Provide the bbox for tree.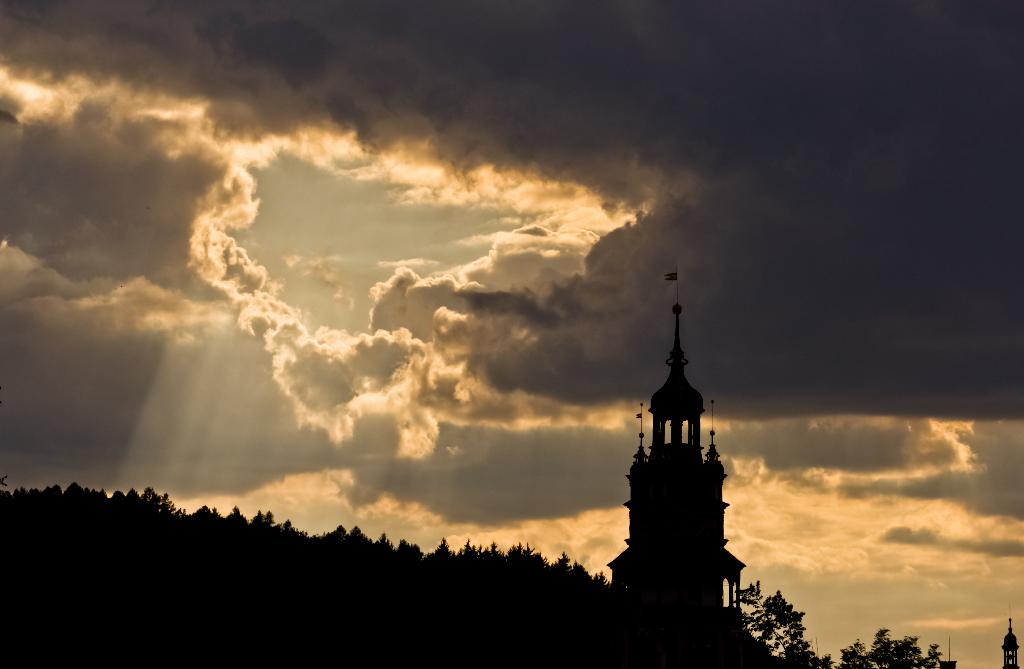
x1=869, y1=625, x2=923, y2=668.
